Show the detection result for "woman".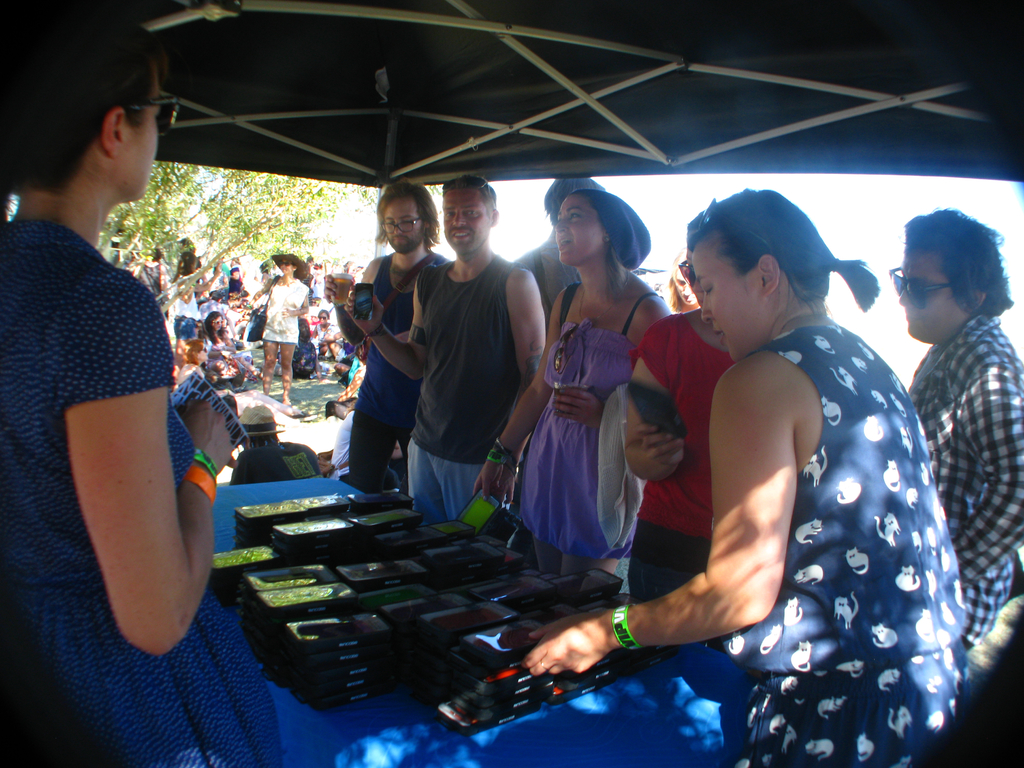
(x1=202, y1=311, x2=254, y2=373).
